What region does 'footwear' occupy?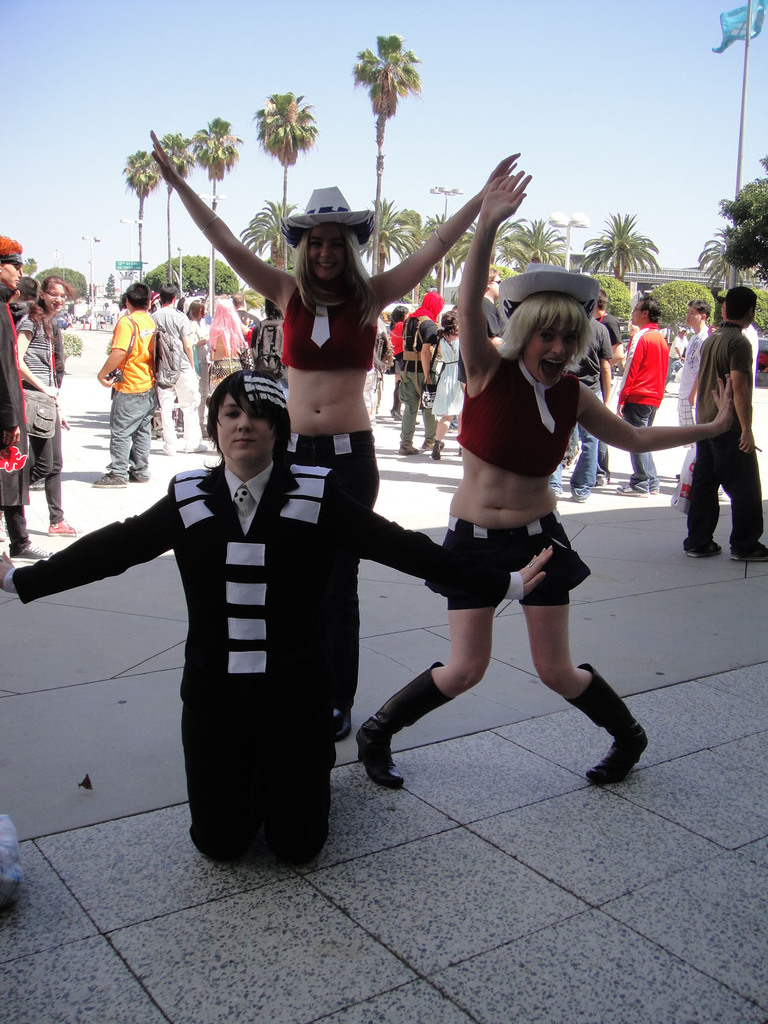
bbox=(9, 536, 60, 563).
